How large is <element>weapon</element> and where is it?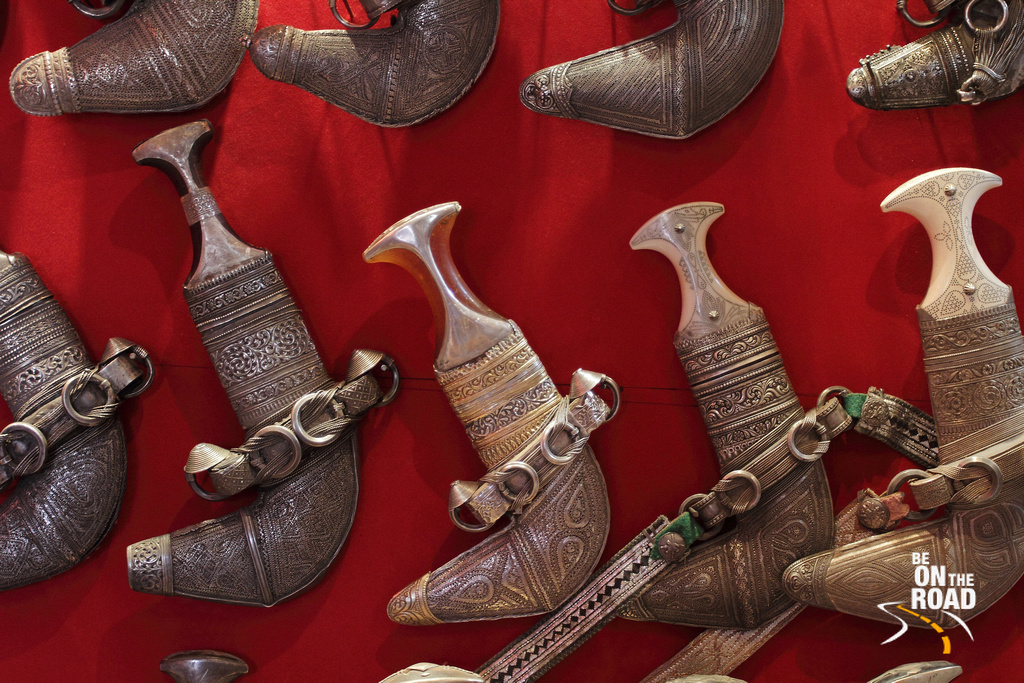
Bounding box: pyautogui.locateOnScreen(610, 199, 839, 631).
